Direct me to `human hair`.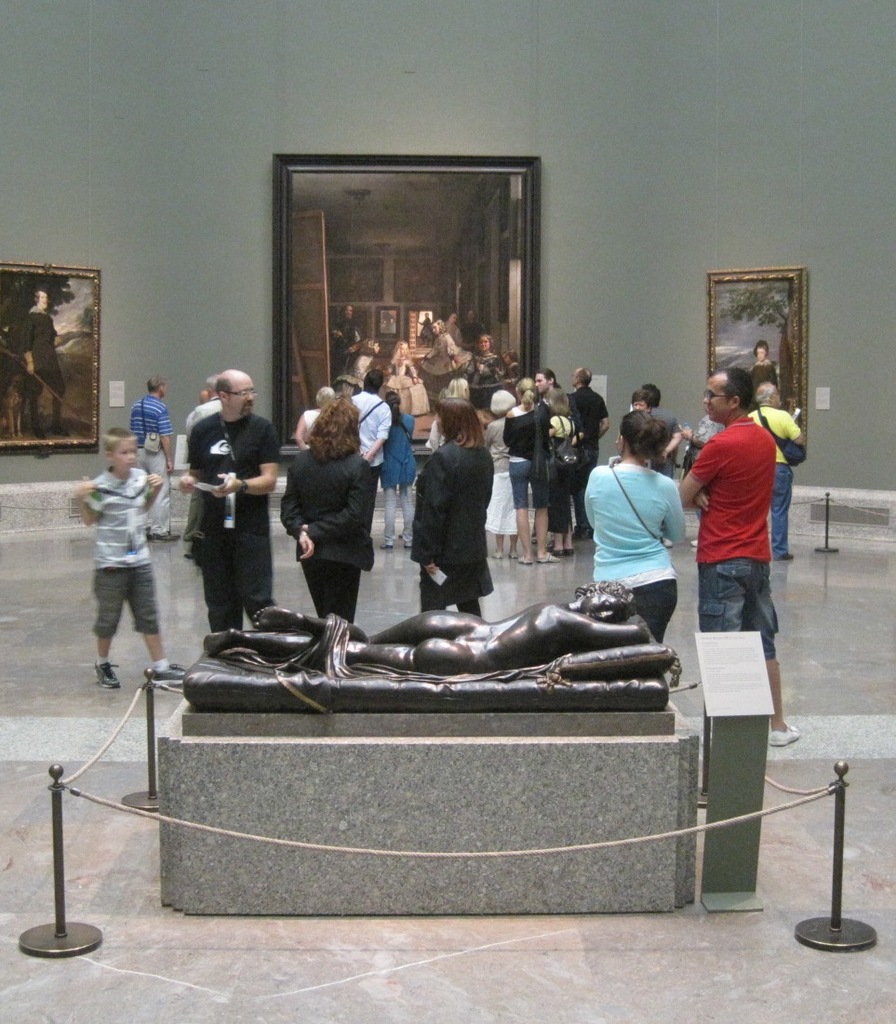
Direction: Rect(340, 336, 377, 372).
